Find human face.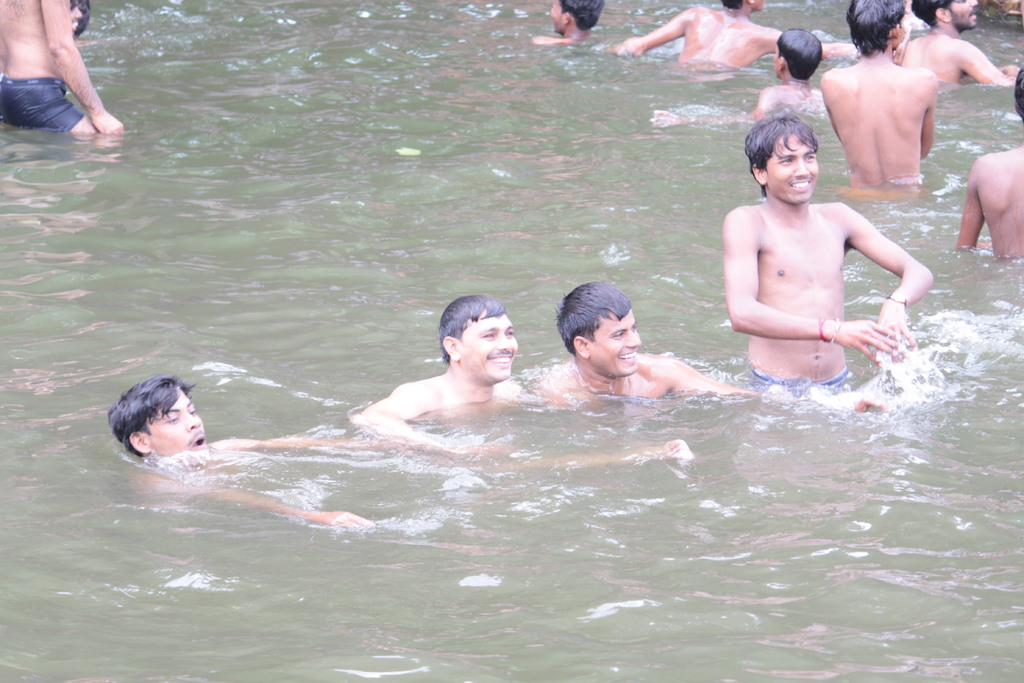
region(896, 14, 904, 49).
